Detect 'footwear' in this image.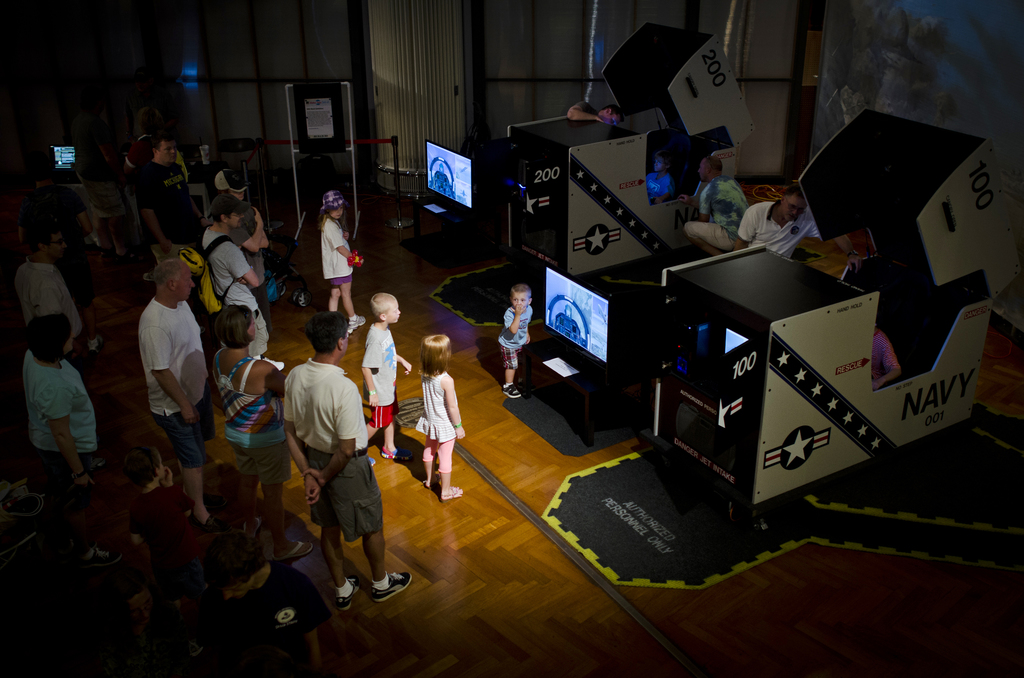
Detection: detection(193, 517, 216, 533).
